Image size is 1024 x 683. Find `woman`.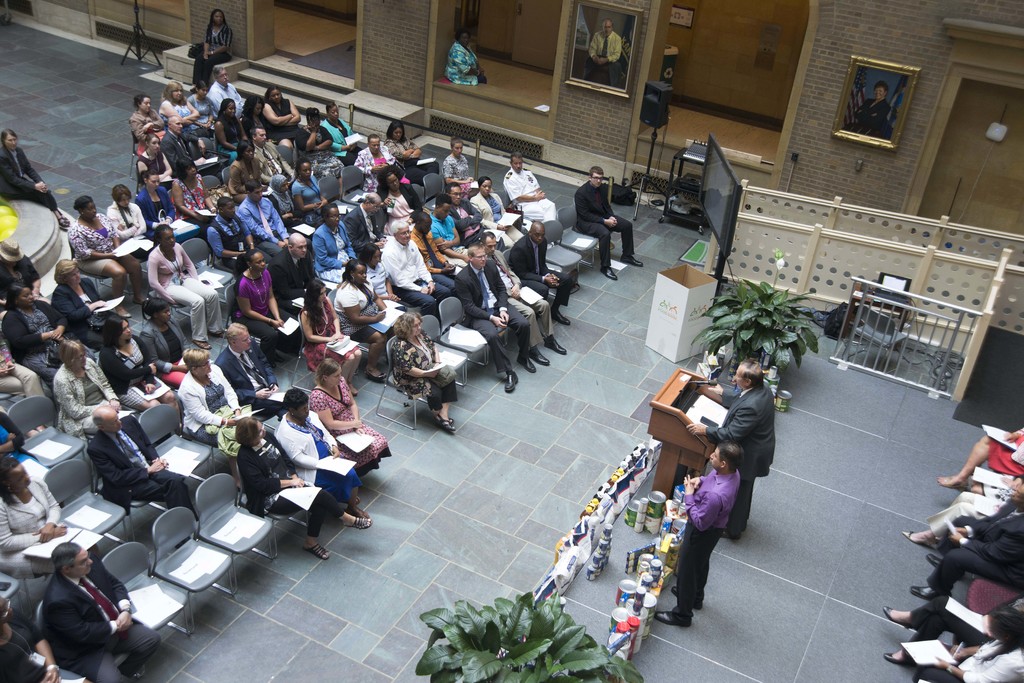
Rect(358, 242, 410, 310).
